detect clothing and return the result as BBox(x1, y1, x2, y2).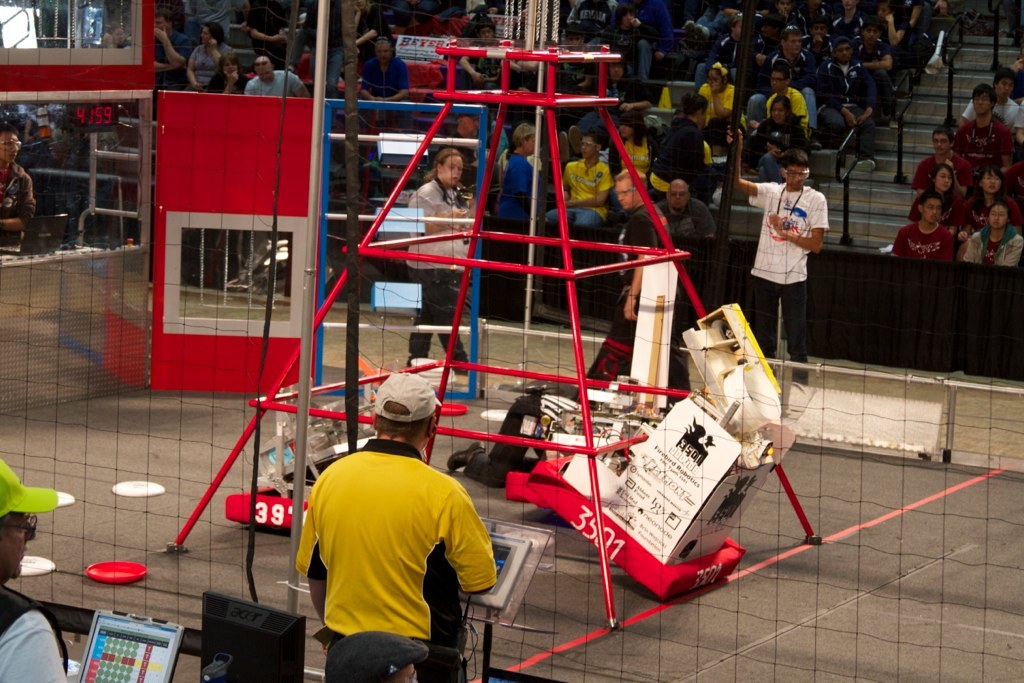
BBox(0, 162, 31, 245).
